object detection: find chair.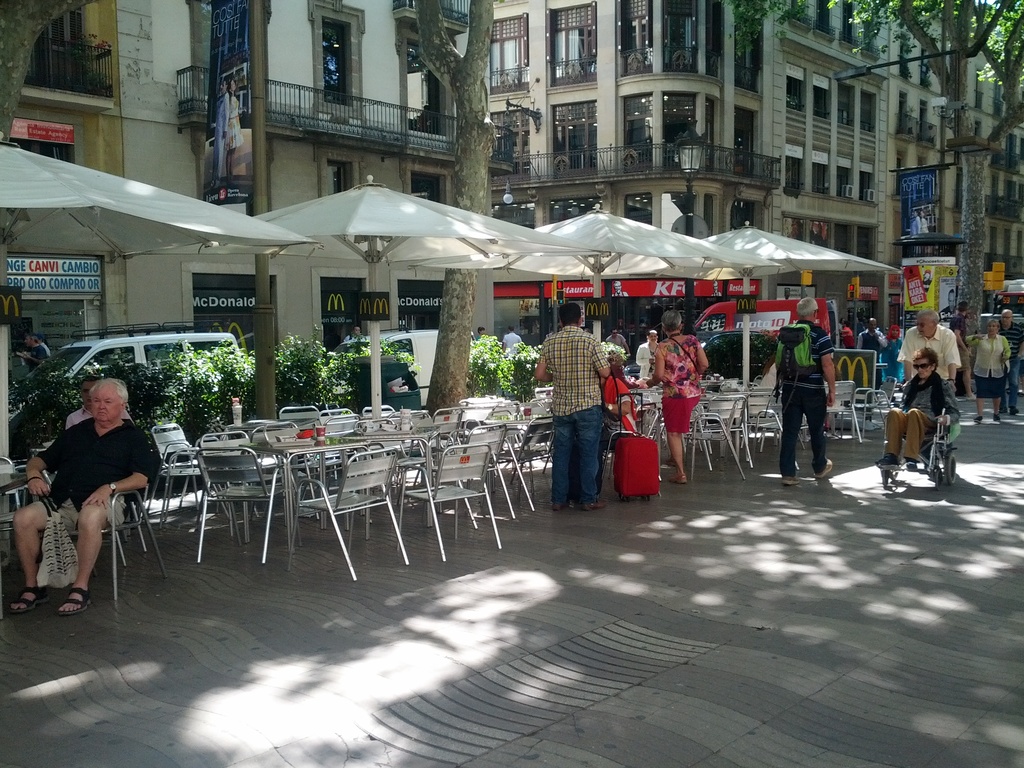
bbox=(429, 422, 514, 527).
